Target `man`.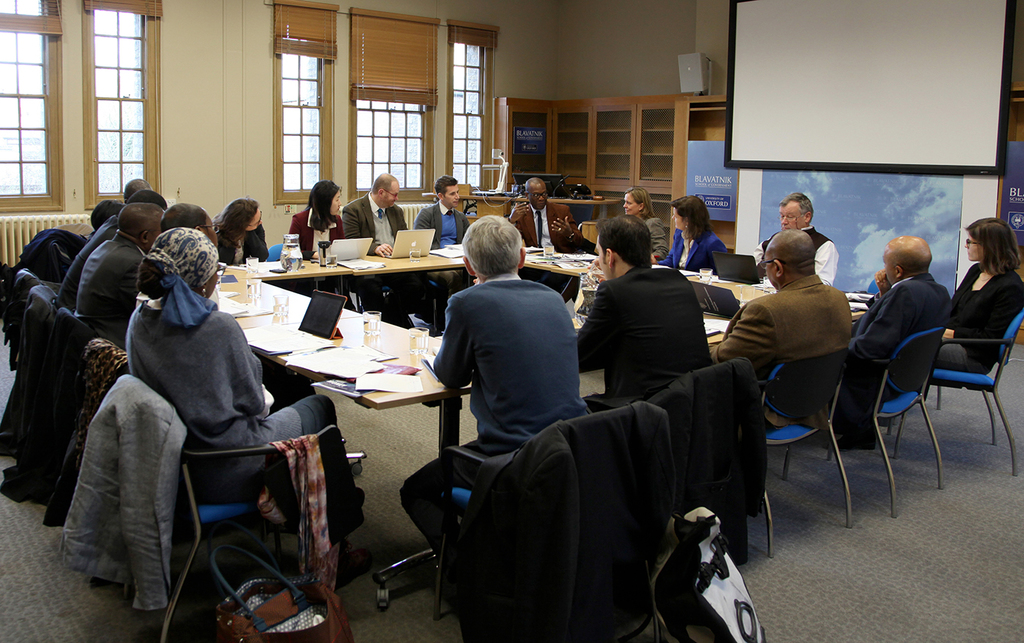
Target region: <bbox>576, 214, 713, 413</bbox>.
